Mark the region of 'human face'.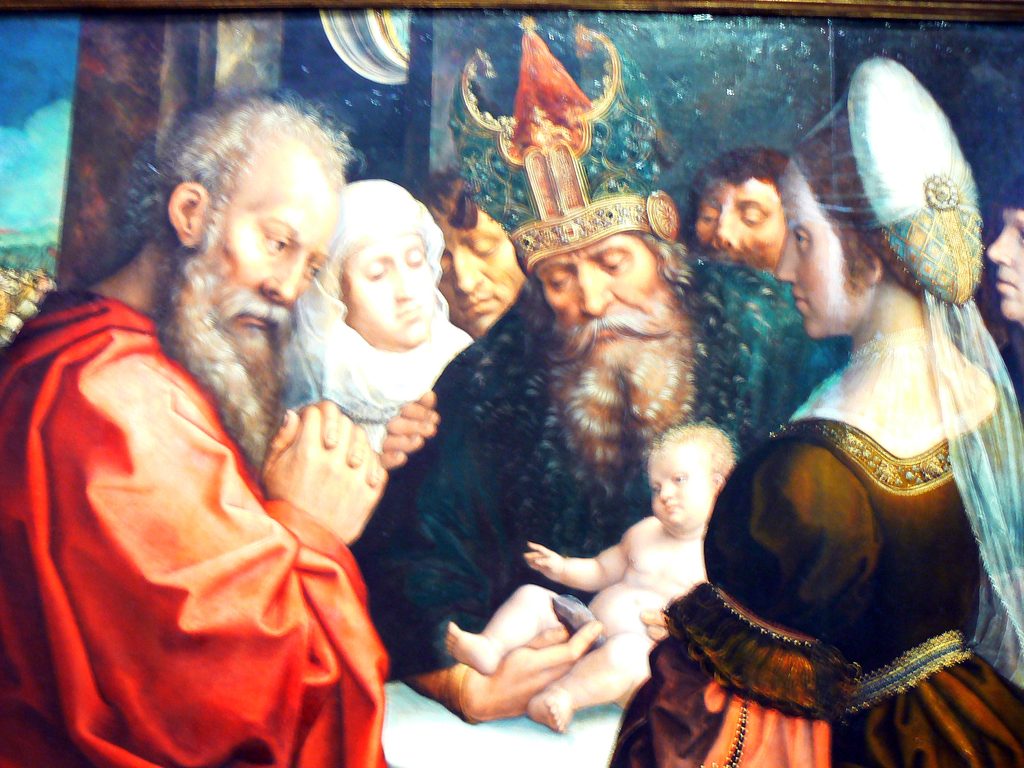
Region: (698,172,786,276).
